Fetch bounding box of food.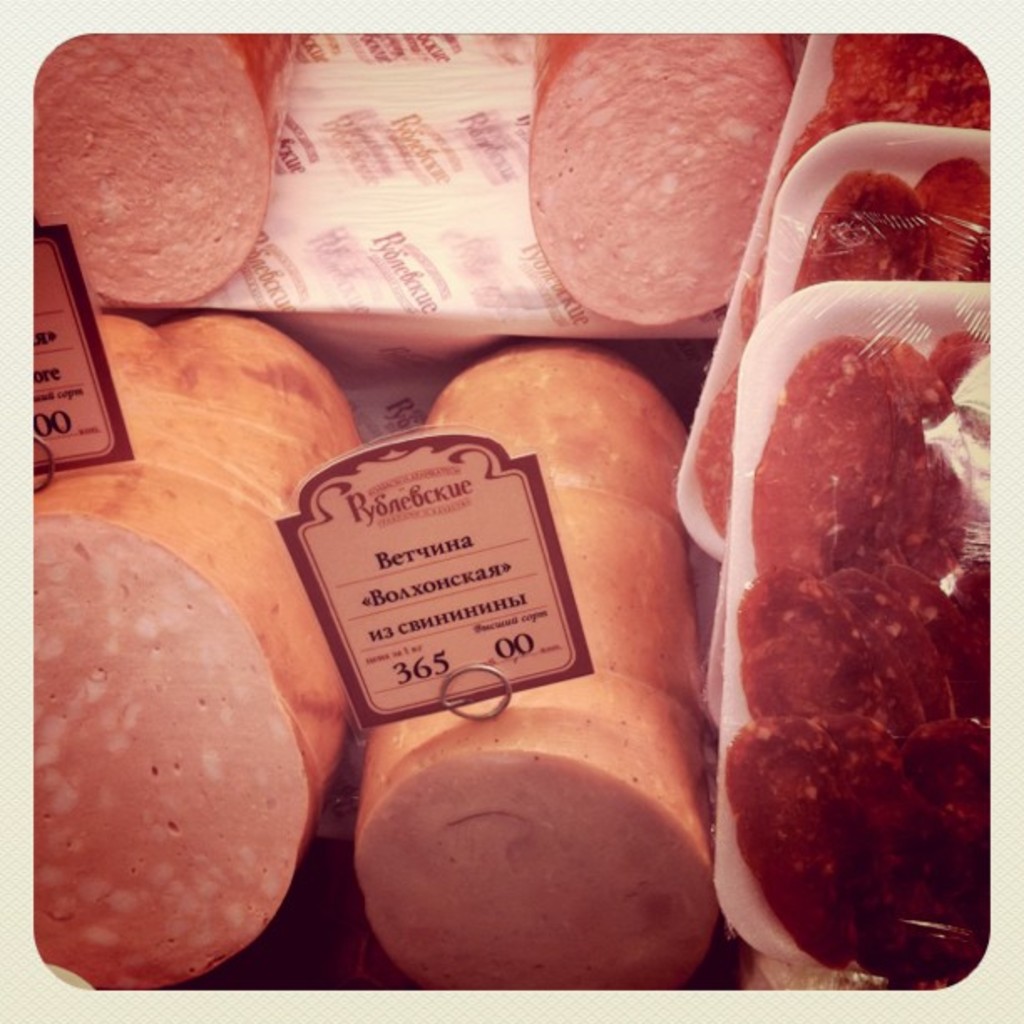
Bbox: [left=525, top=32, right=812, bottom=325].
